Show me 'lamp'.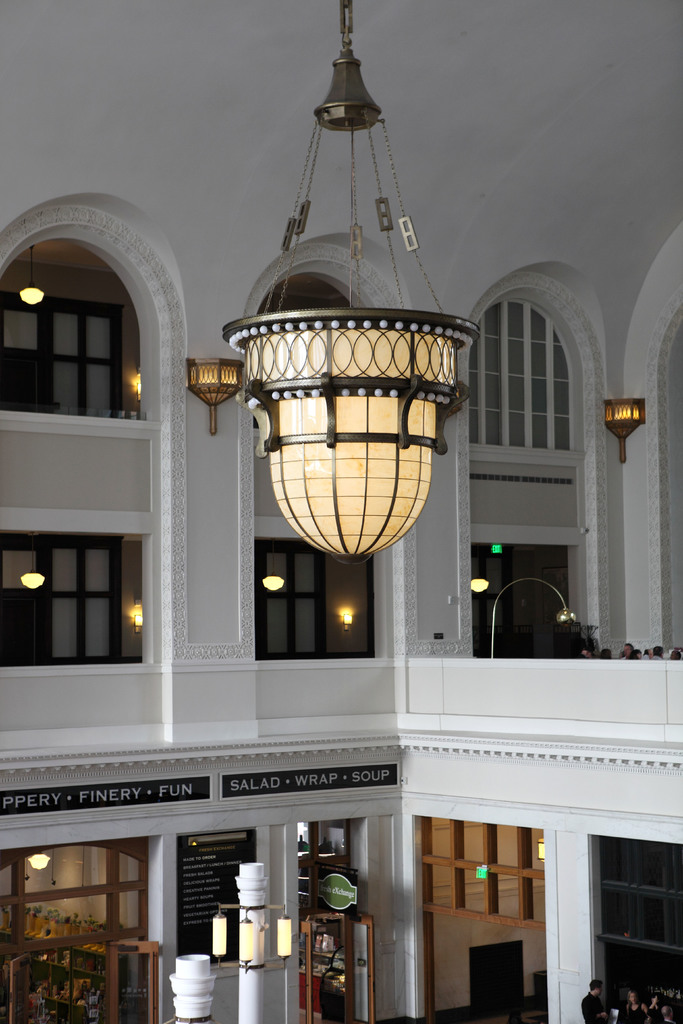
'lamp' is here: (left=604, top=396, right=646, bottom=461).
